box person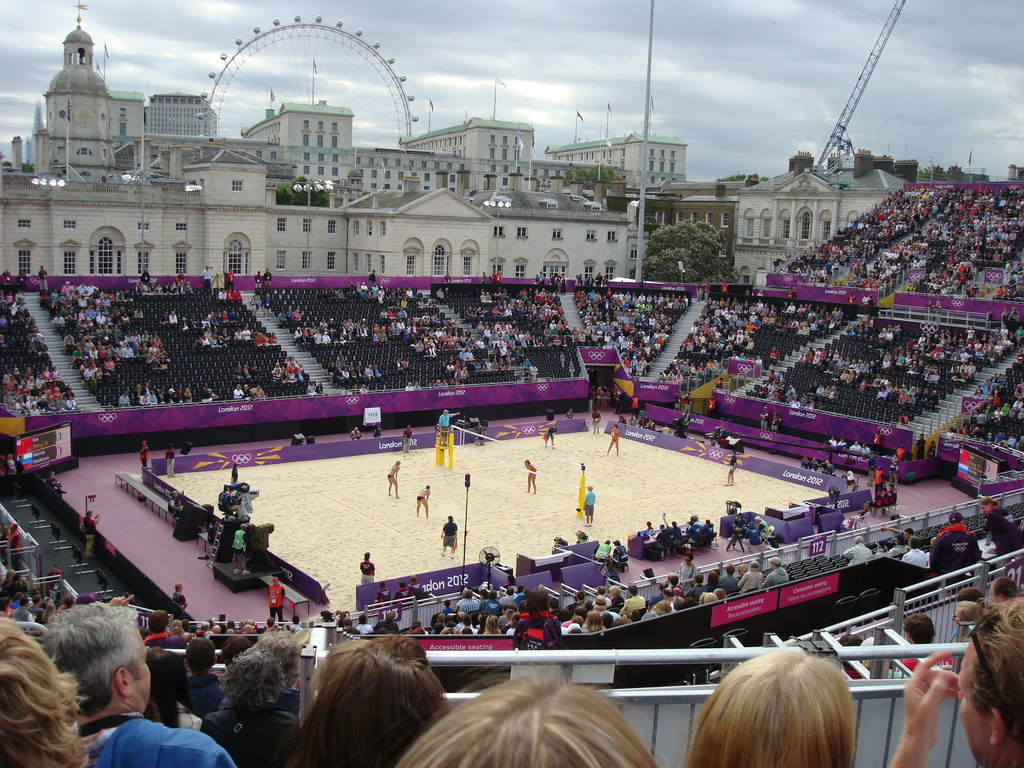
select_region(666, 587, 681, 611)
